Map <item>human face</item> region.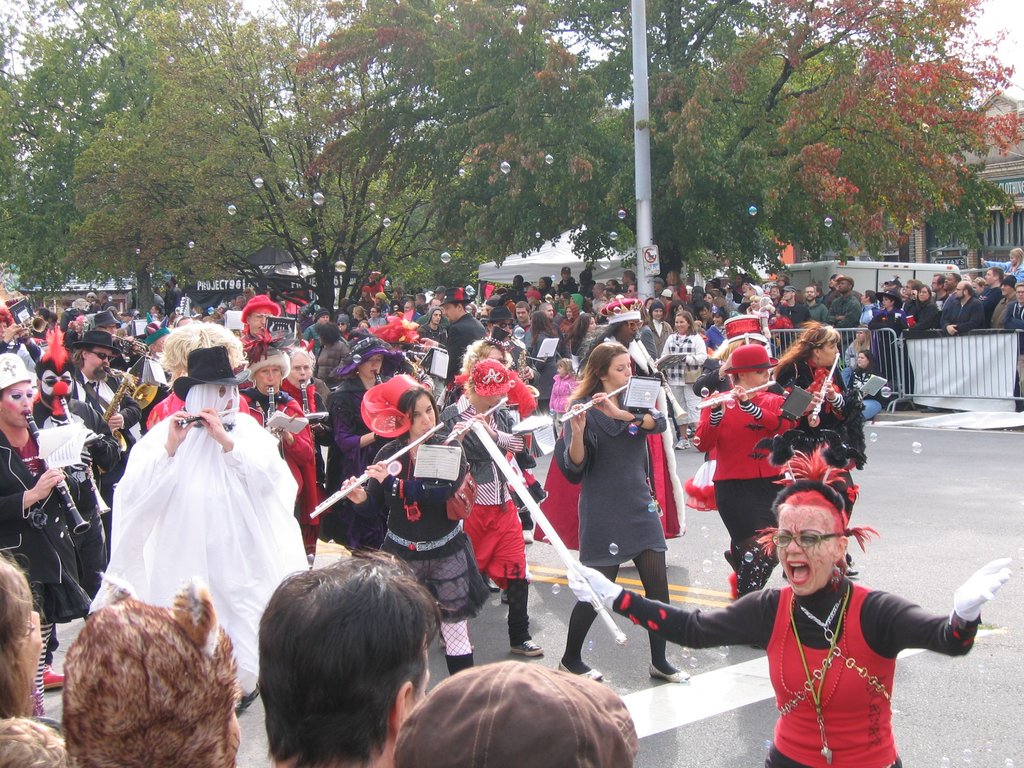
Mapped to 747,371,771,394.
